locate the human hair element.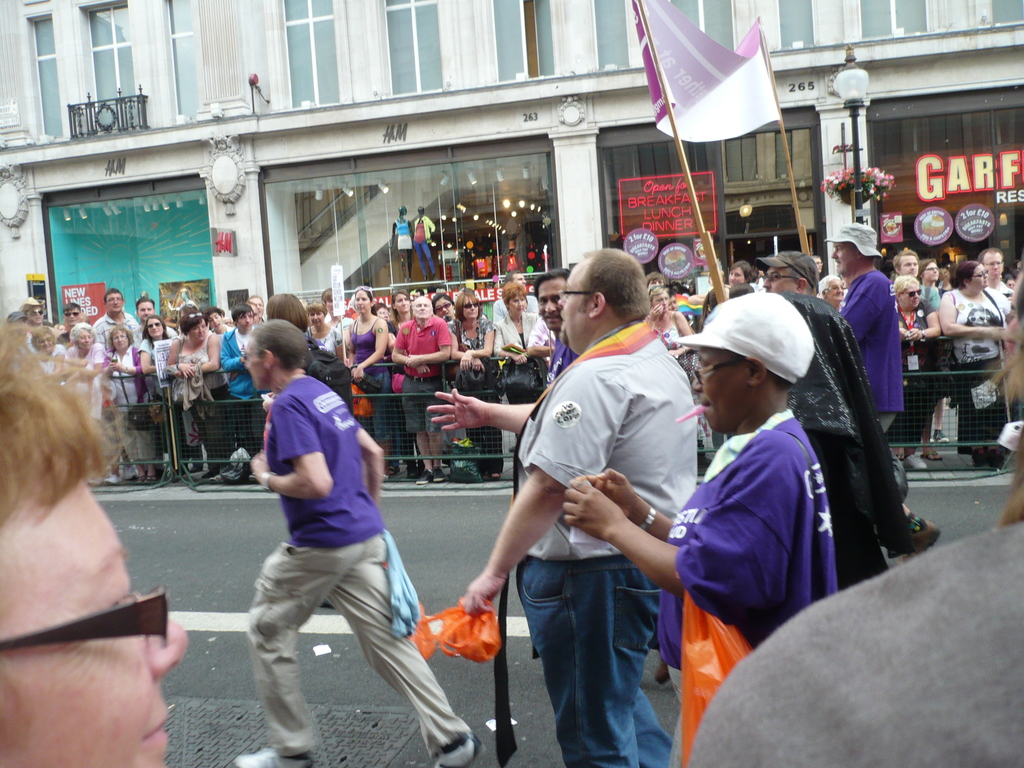
Element bbox: x1=241, y1=301, x2=260, y2=314.
